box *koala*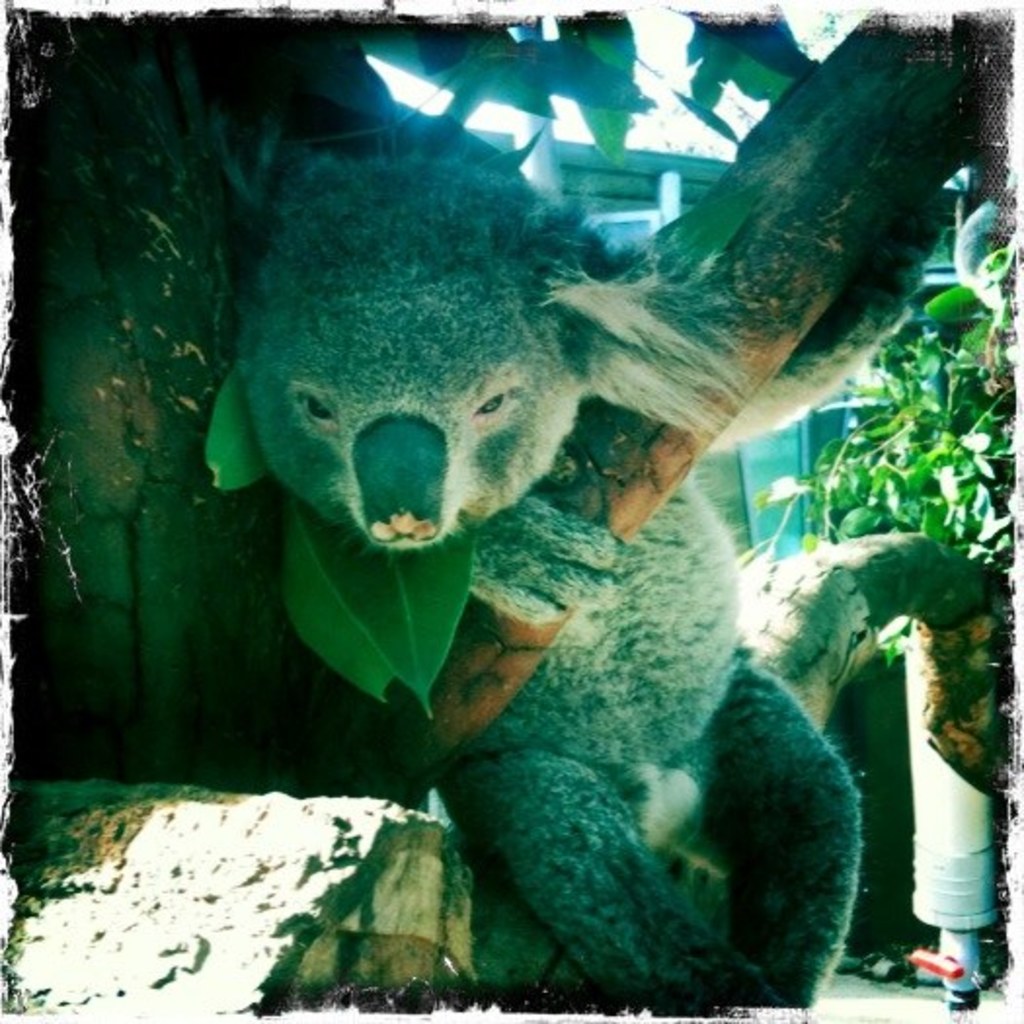
(238, 168, 956, 975)
